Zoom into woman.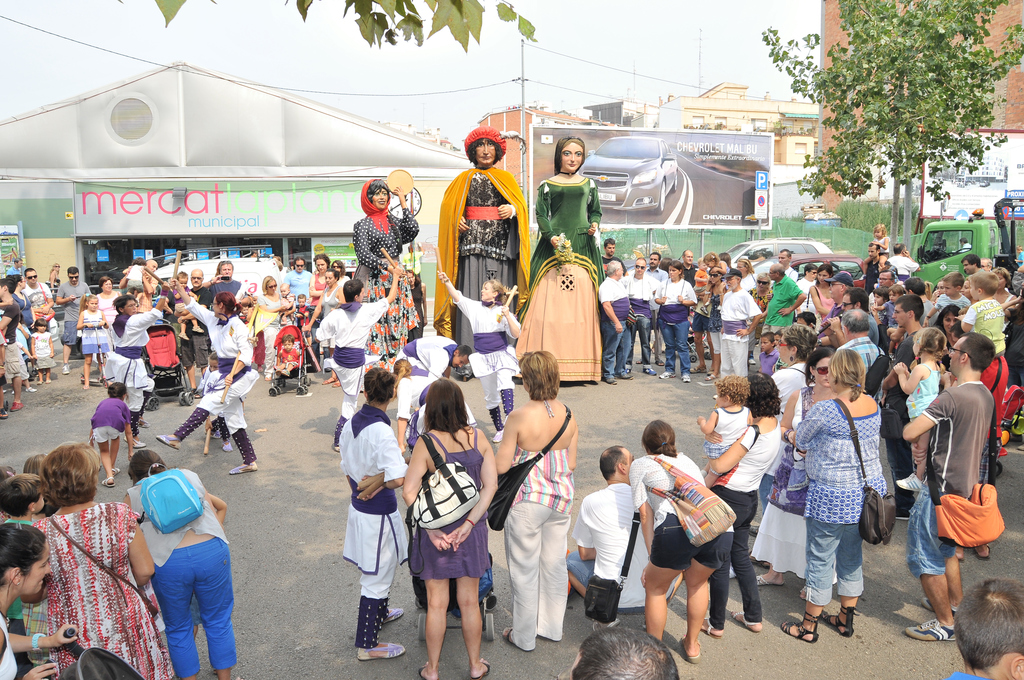
Zoom target: (left=807, top=263, right=836, bottom=334).
